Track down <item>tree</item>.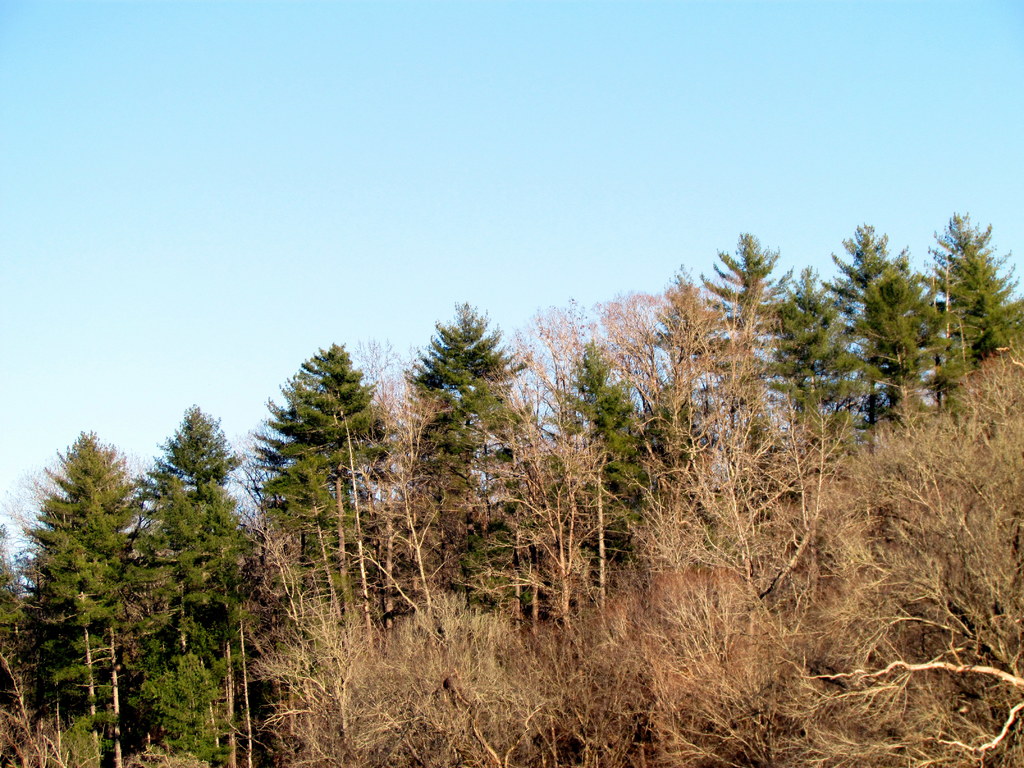
Tracked to l=764, t=272, r=879, b=489.
